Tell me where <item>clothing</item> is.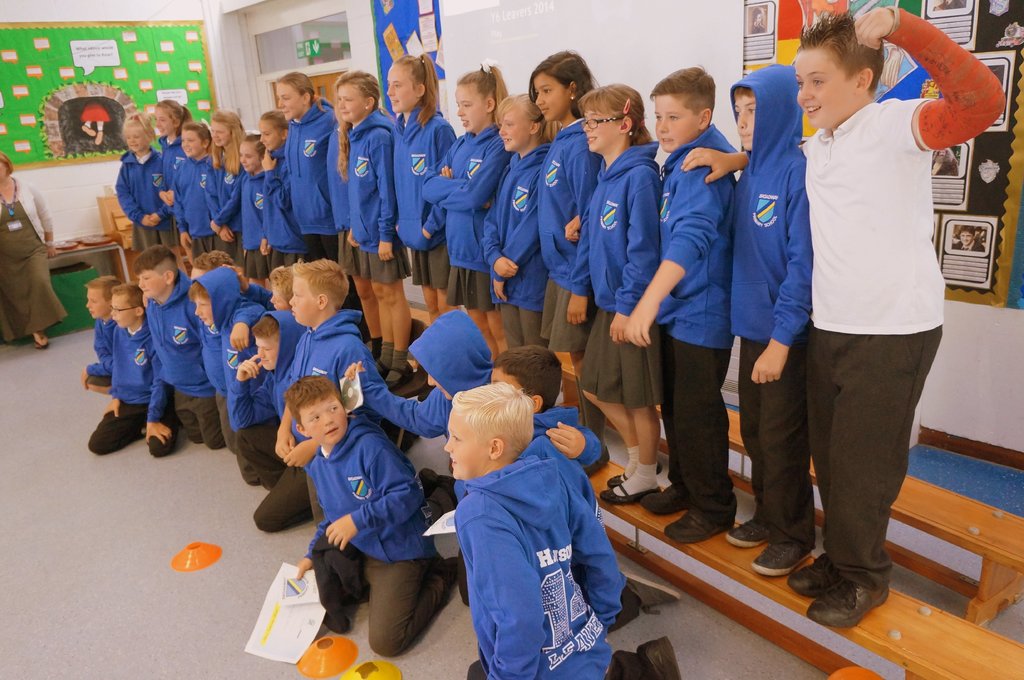
<item>clothing</item> is at x1=729, y1=59, x2=812, y2=540.
